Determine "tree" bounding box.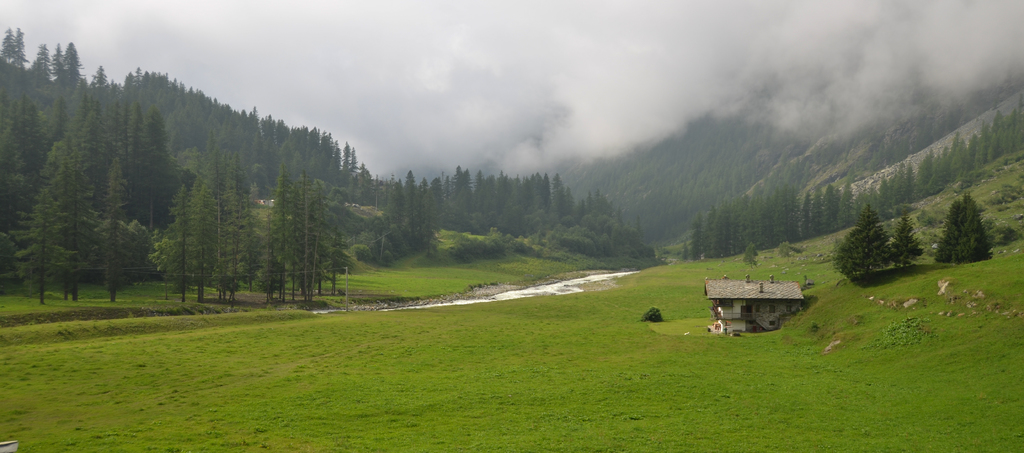
Determined: [left=244, top=143, right=346, bottom=301].
